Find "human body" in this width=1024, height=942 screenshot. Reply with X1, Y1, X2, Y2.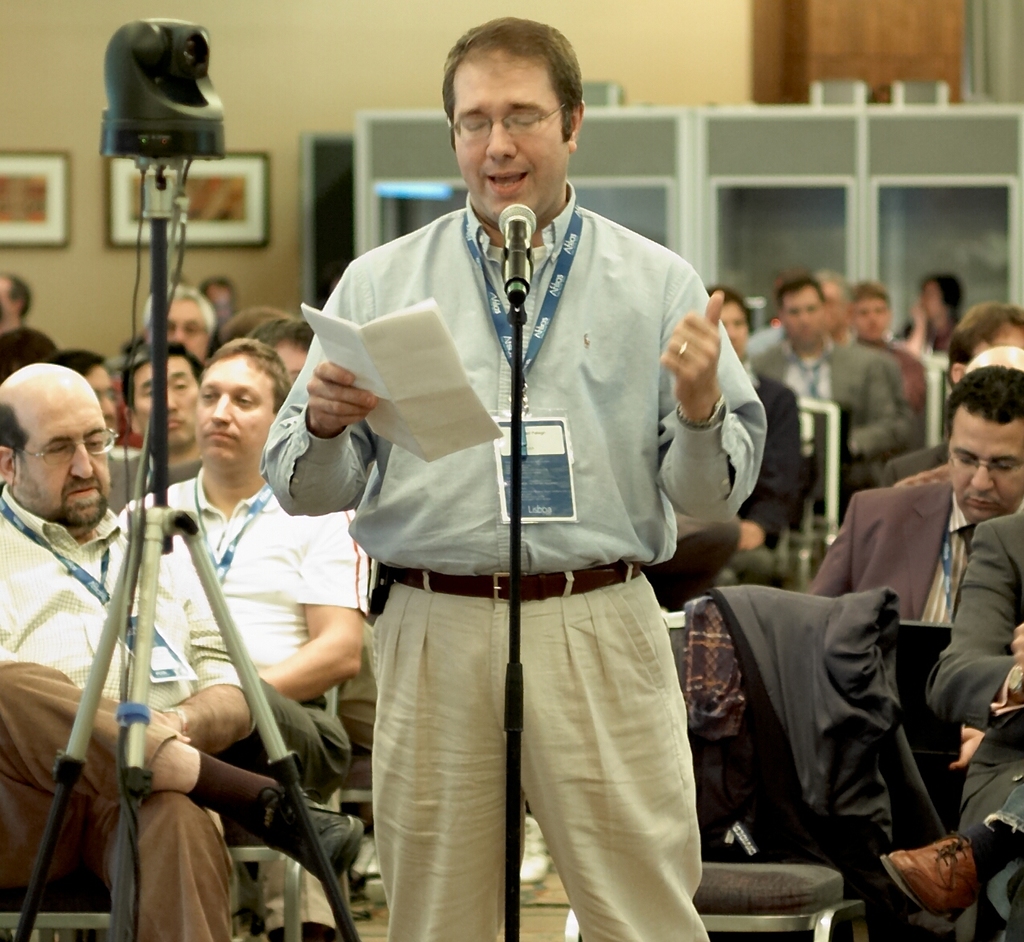
751, 269, 915, 540.
